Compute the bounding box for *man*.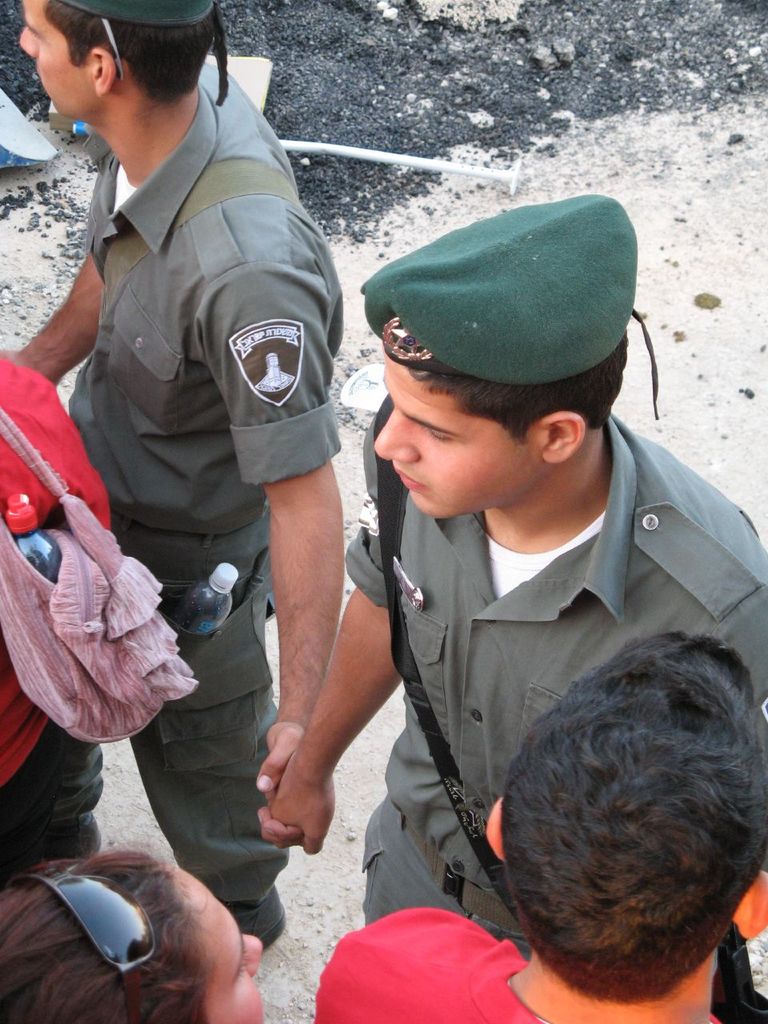
left=11, top=0, right=343, bottom=954.
